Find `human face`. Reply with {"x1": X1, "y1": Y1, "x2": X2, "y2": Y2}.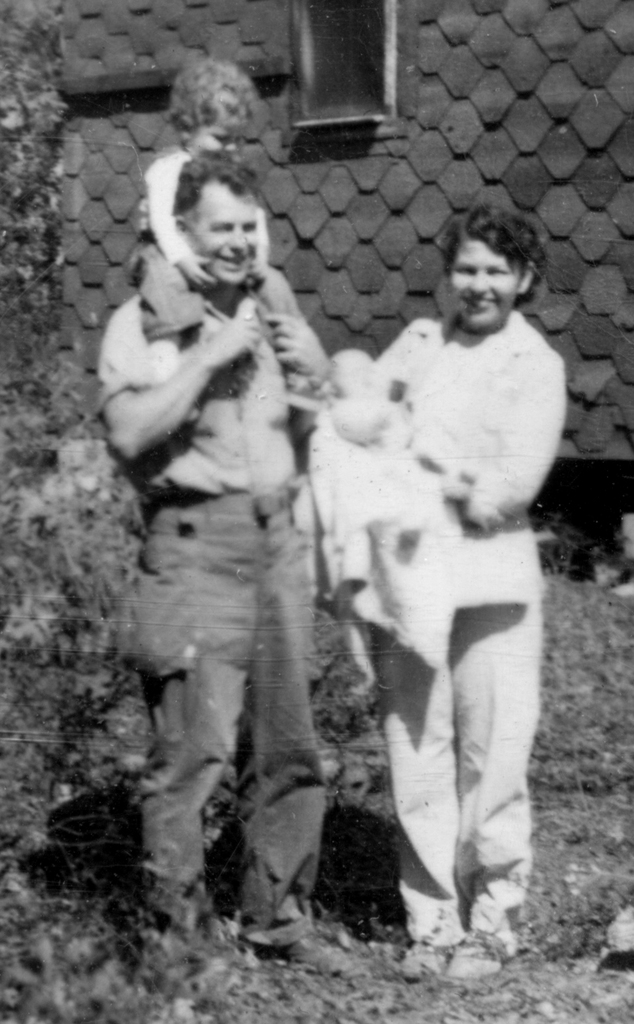
{"x1": 192, "y1": 186, "x2": 259, "y2": 284}.
